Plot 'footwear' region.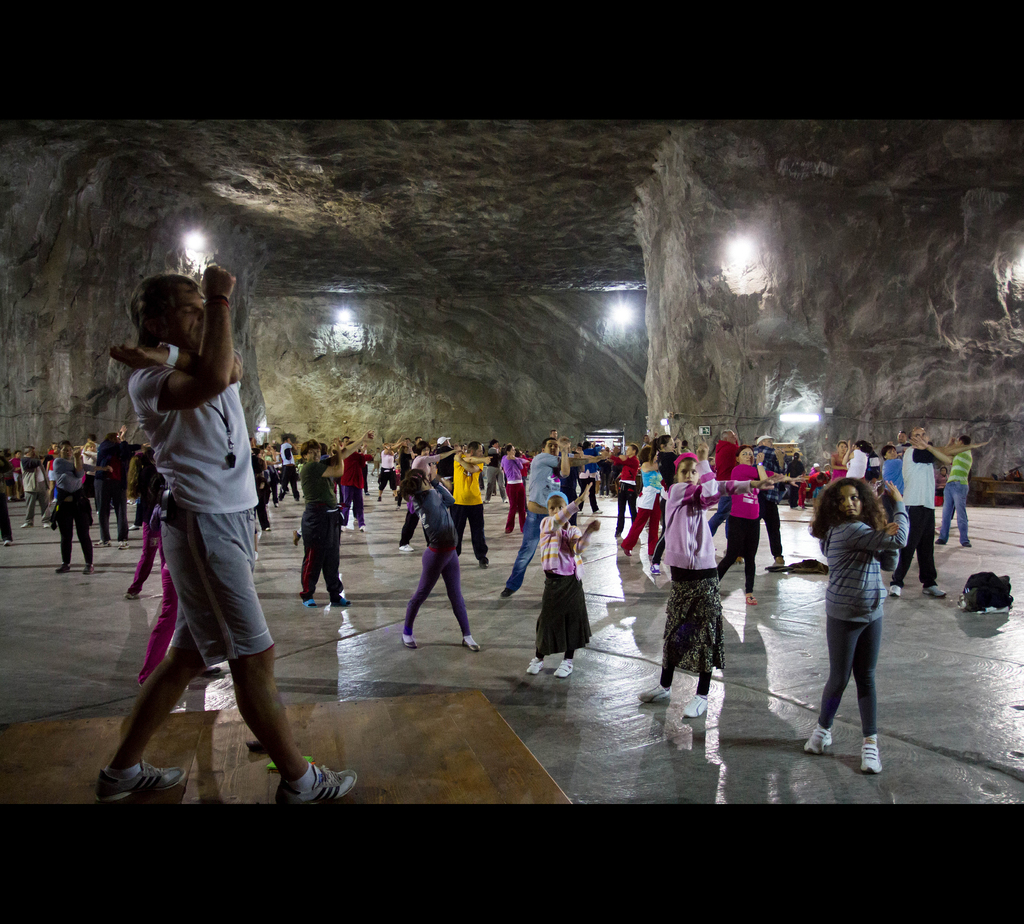
Plotted at locate(576, 513, 582, 516).
